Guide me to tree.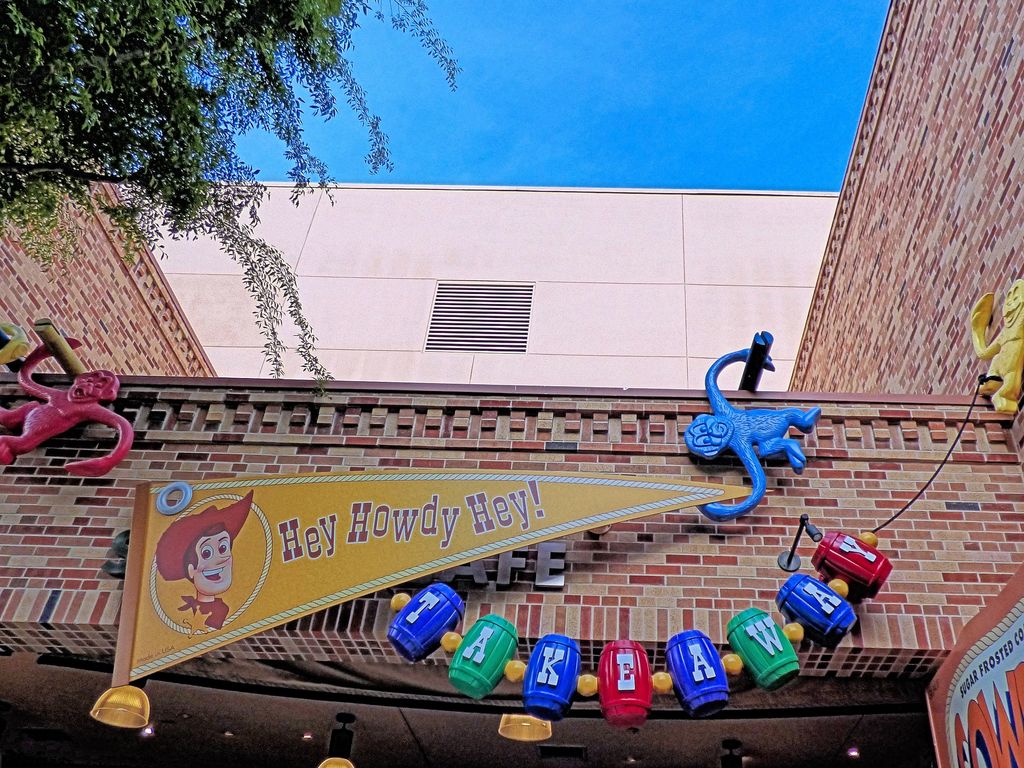
Guidance: (left=0, top=0, right=464, bottom=393).
